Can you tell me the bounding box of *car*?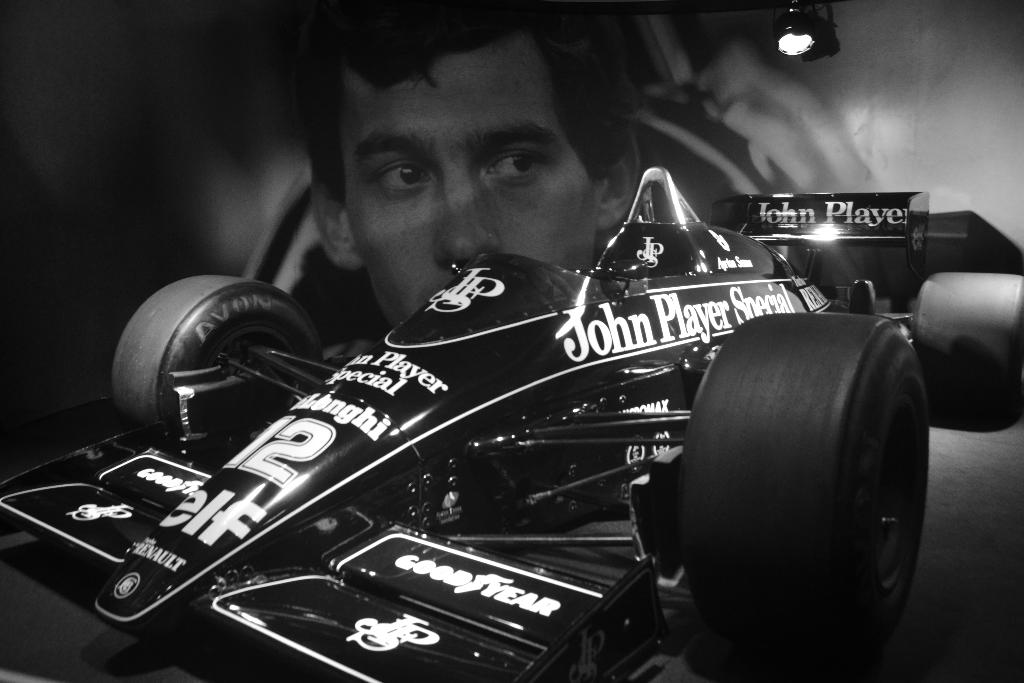
<region>0, 161, 1023, 682</region>.
